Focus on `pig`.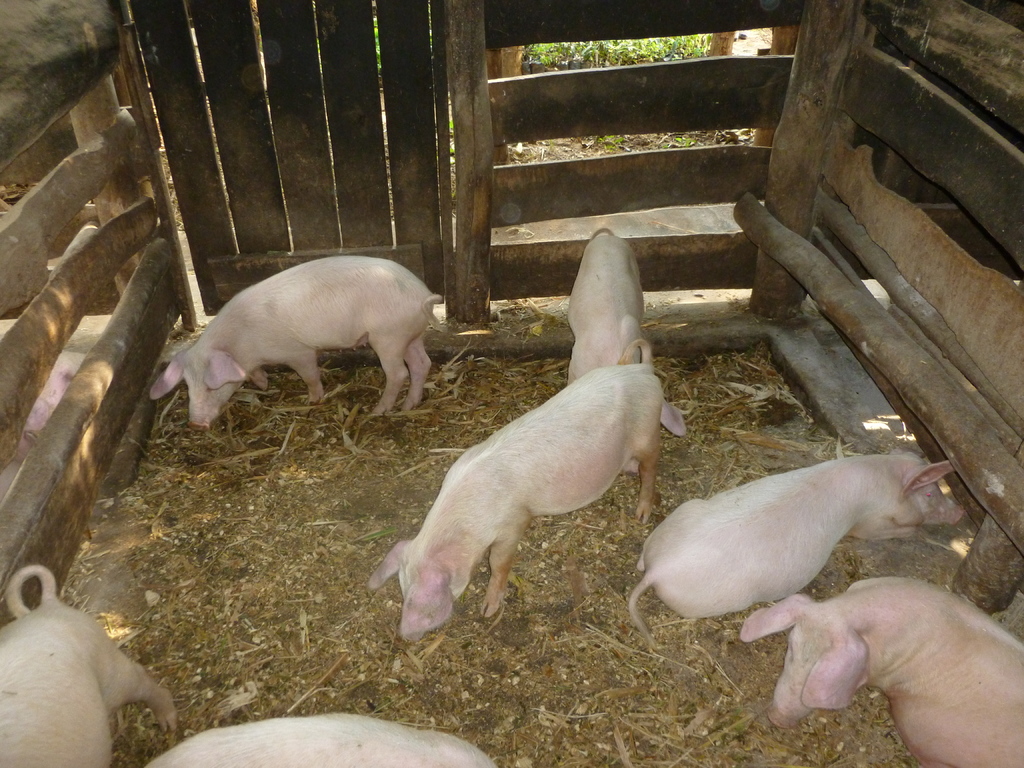
Focused at [left=625, top=447, right=966, bottom=643].
